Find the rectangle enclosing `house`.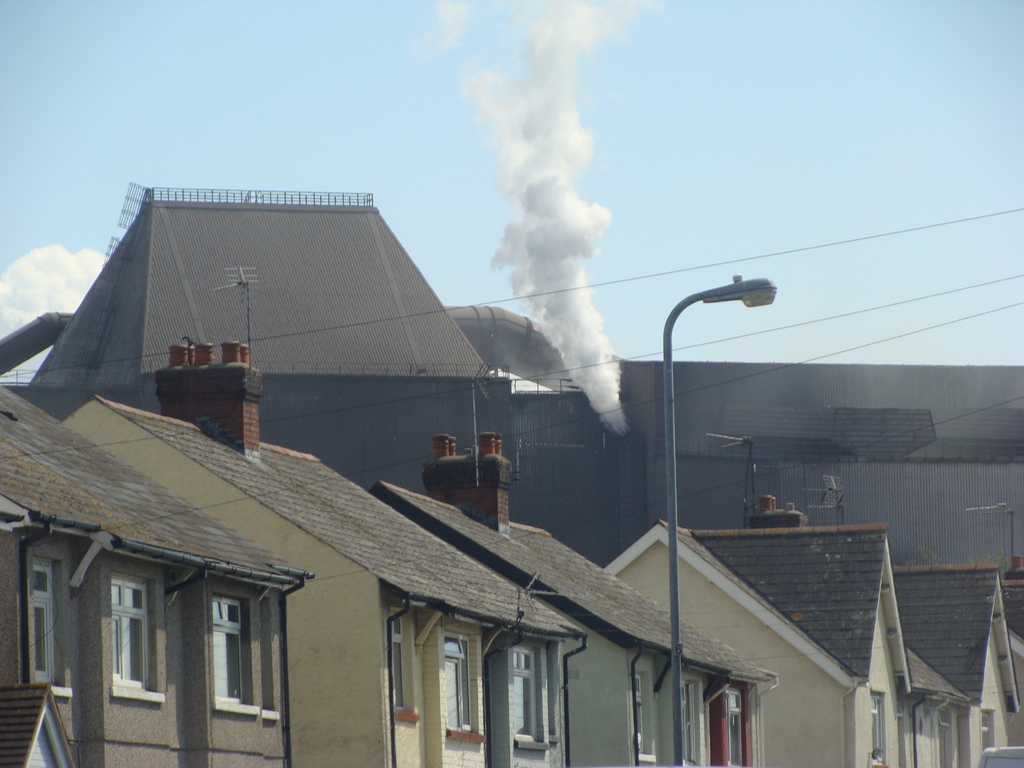
[x1=0, y1=184, x2=1023, y2=572].
